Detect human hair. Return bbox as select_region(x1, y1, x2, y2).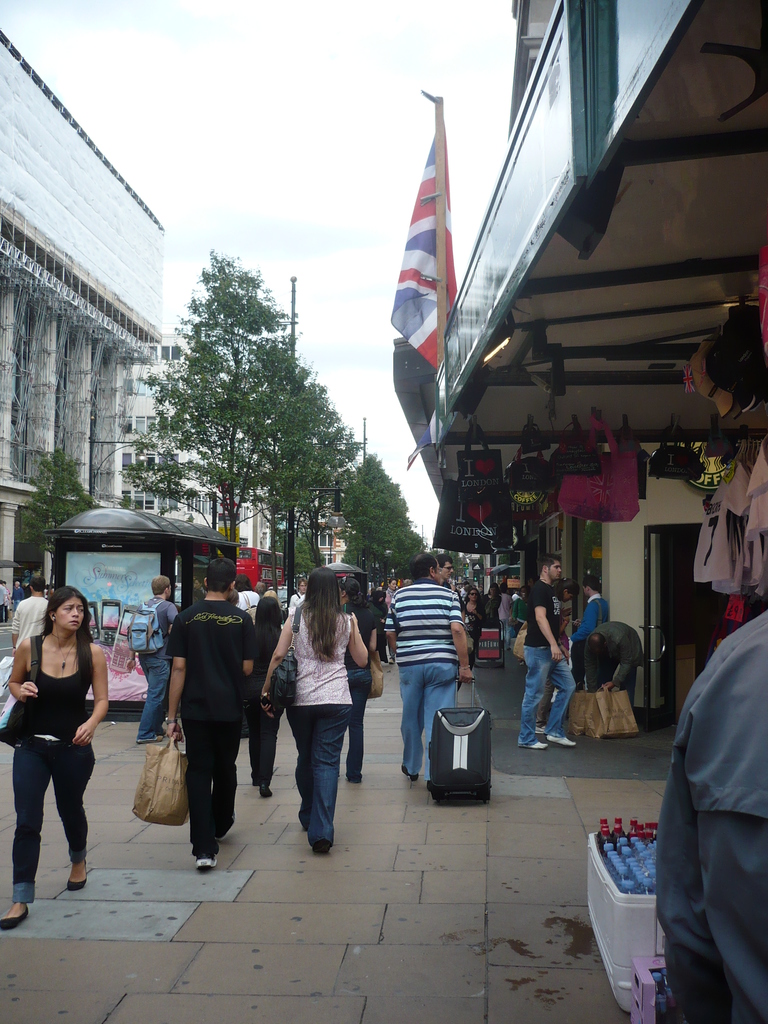
select_region(408, 554, 438, 584).
